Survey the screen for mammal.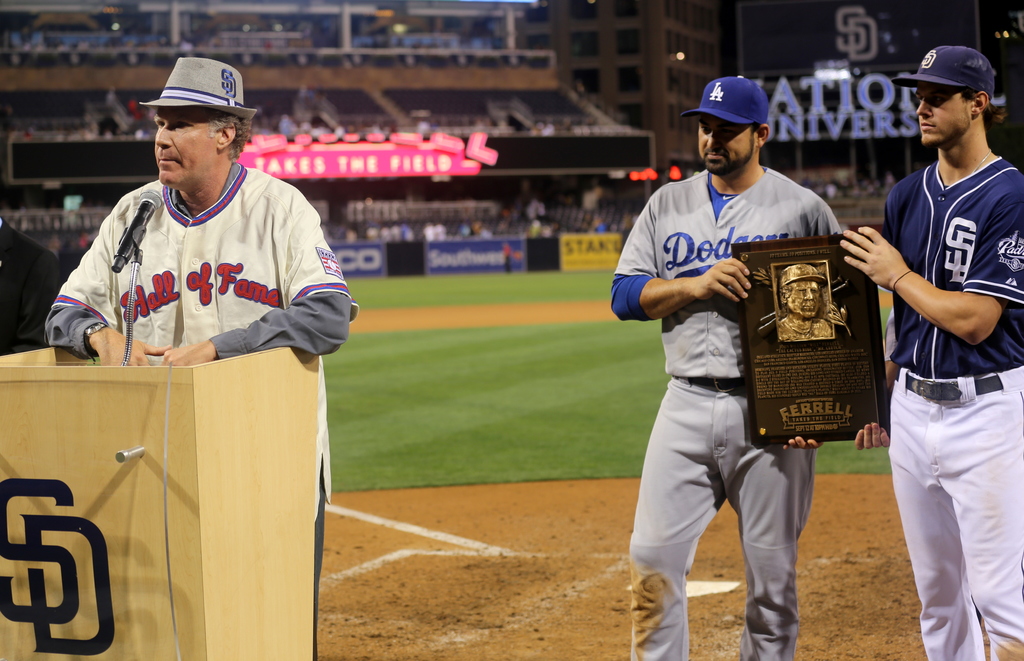
Survey found: 774:262:841:341.
